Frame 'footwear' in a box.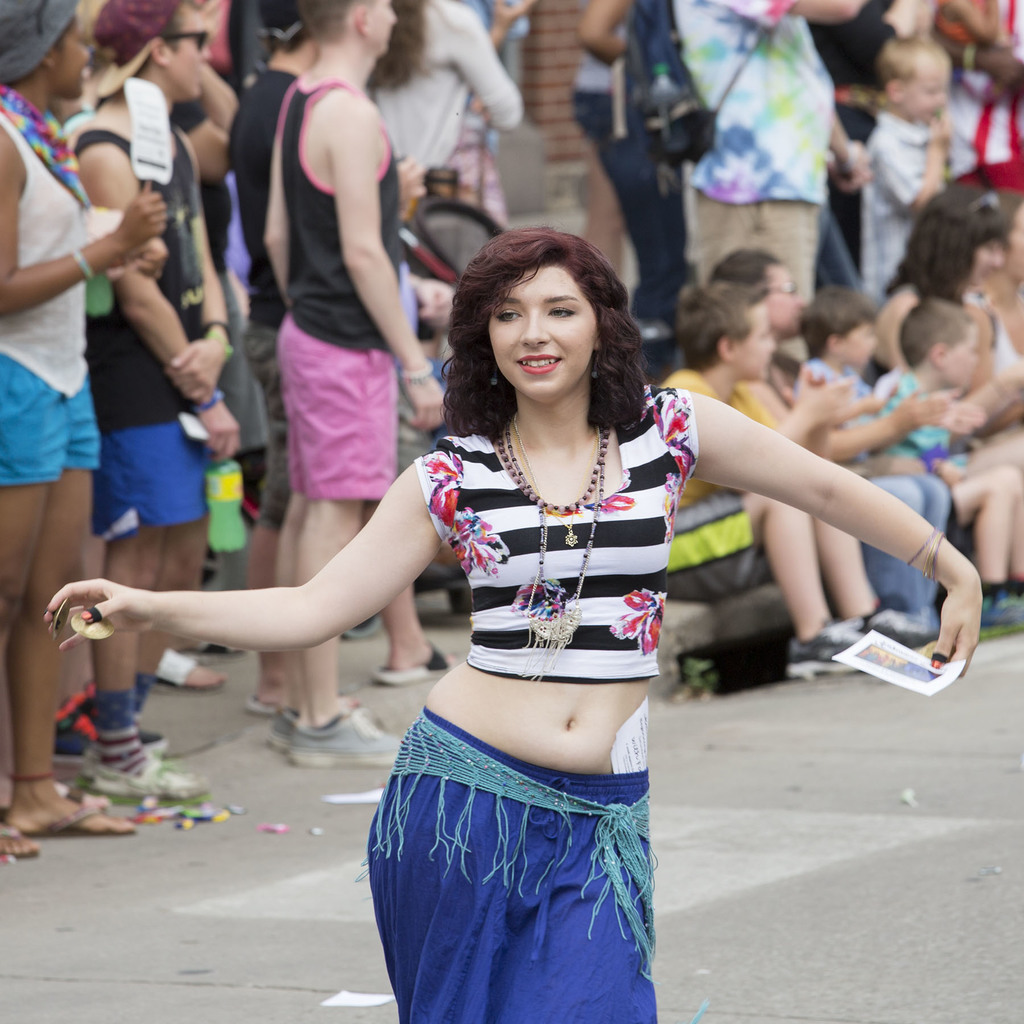
rect(868, 609, 941, 644).
